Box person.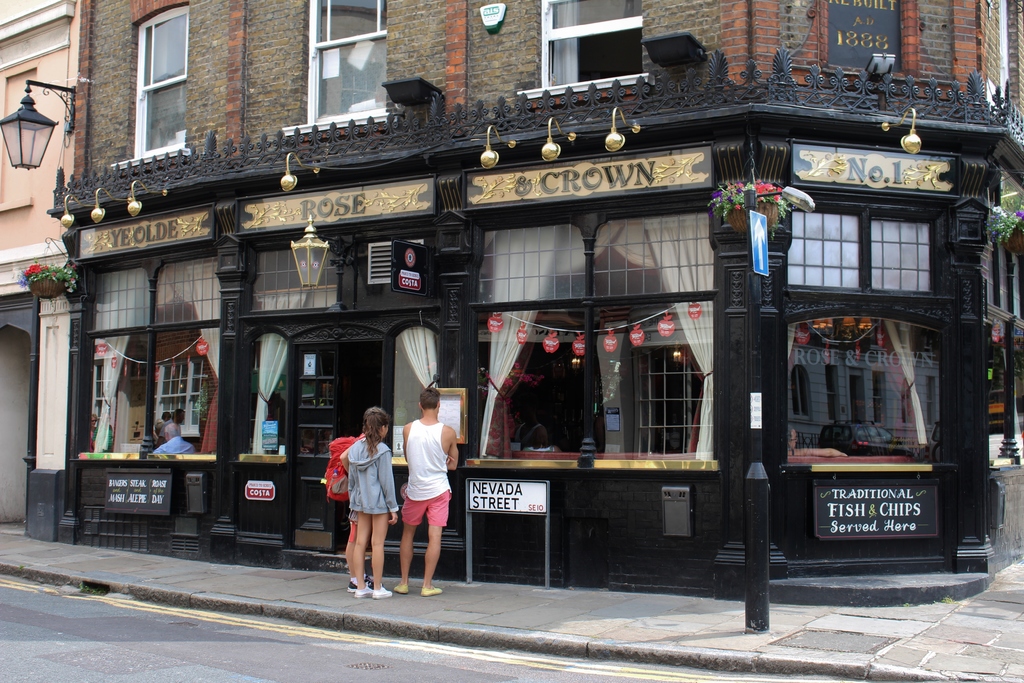
box=[90, 414, 100, 443].
